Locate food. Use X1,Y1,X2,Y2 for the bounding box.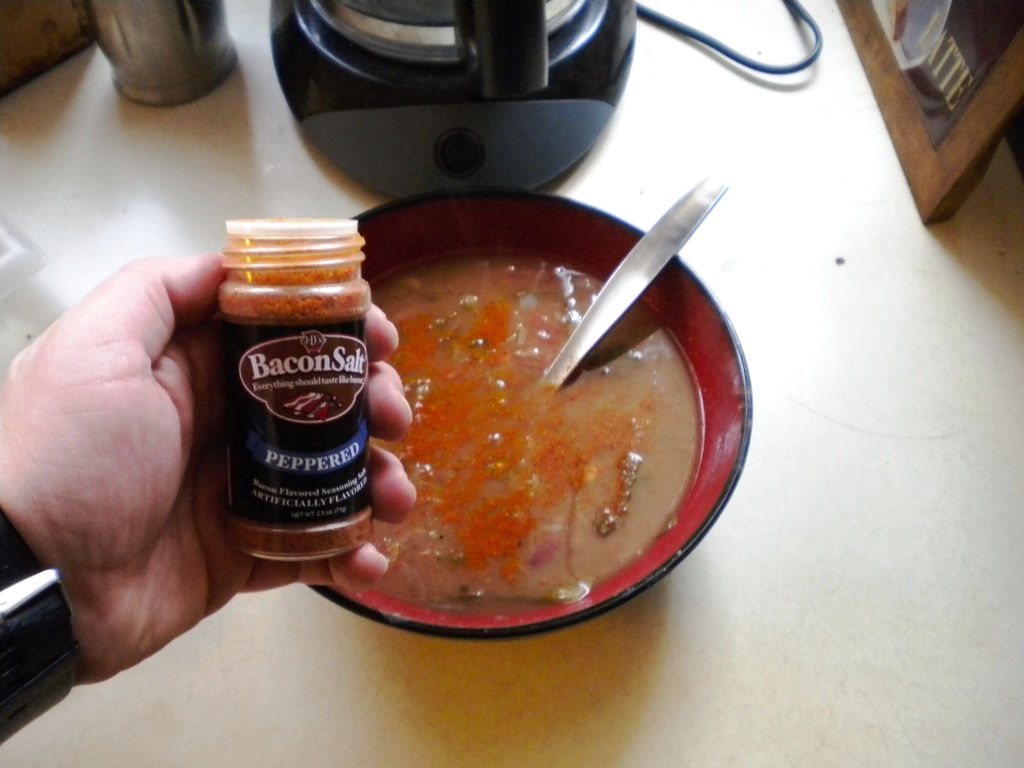
342,235,716,618.
